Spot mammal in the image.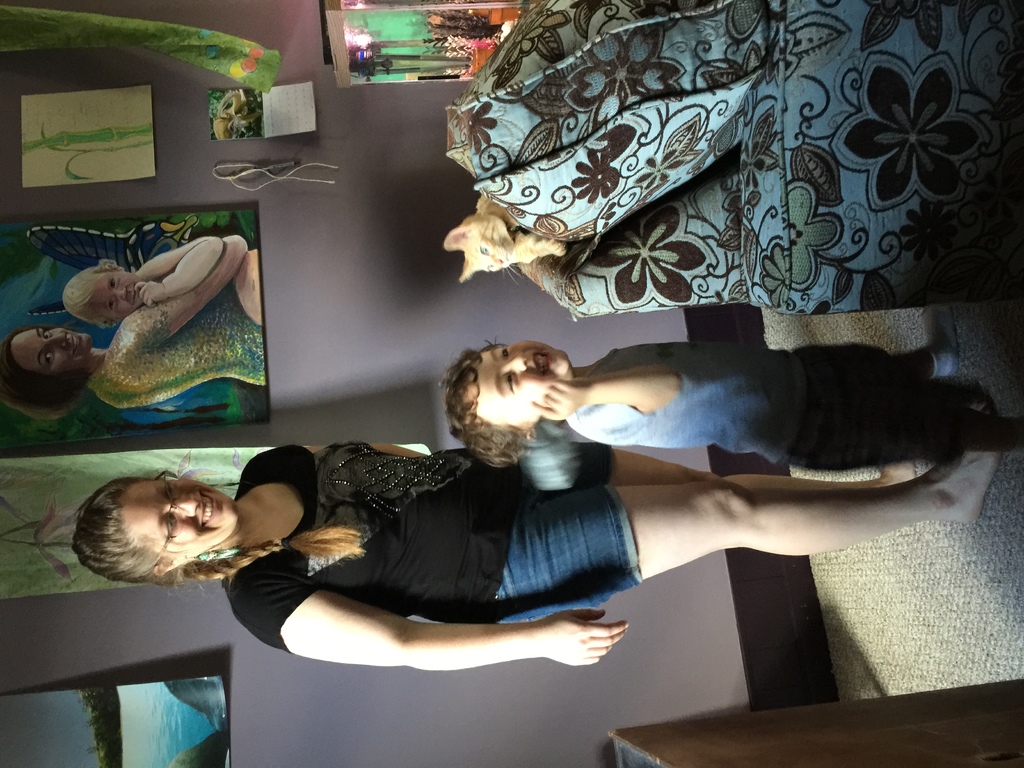
mammal found at 3, 238, 257, 426.
